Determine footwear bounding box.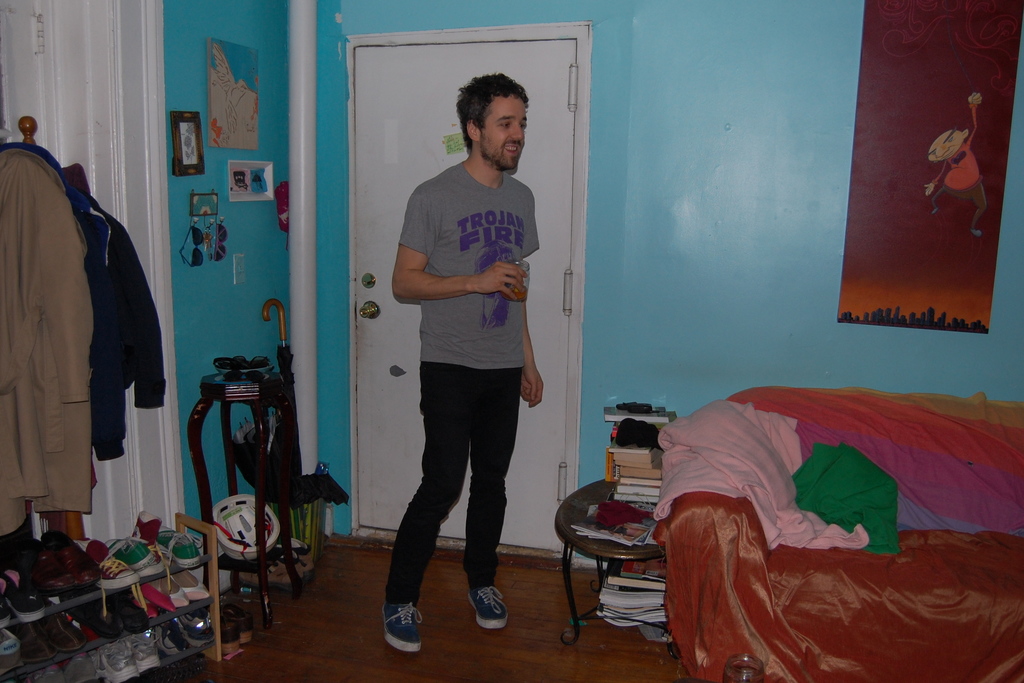
Determined: l=176, t=572, r=214, b=599.
